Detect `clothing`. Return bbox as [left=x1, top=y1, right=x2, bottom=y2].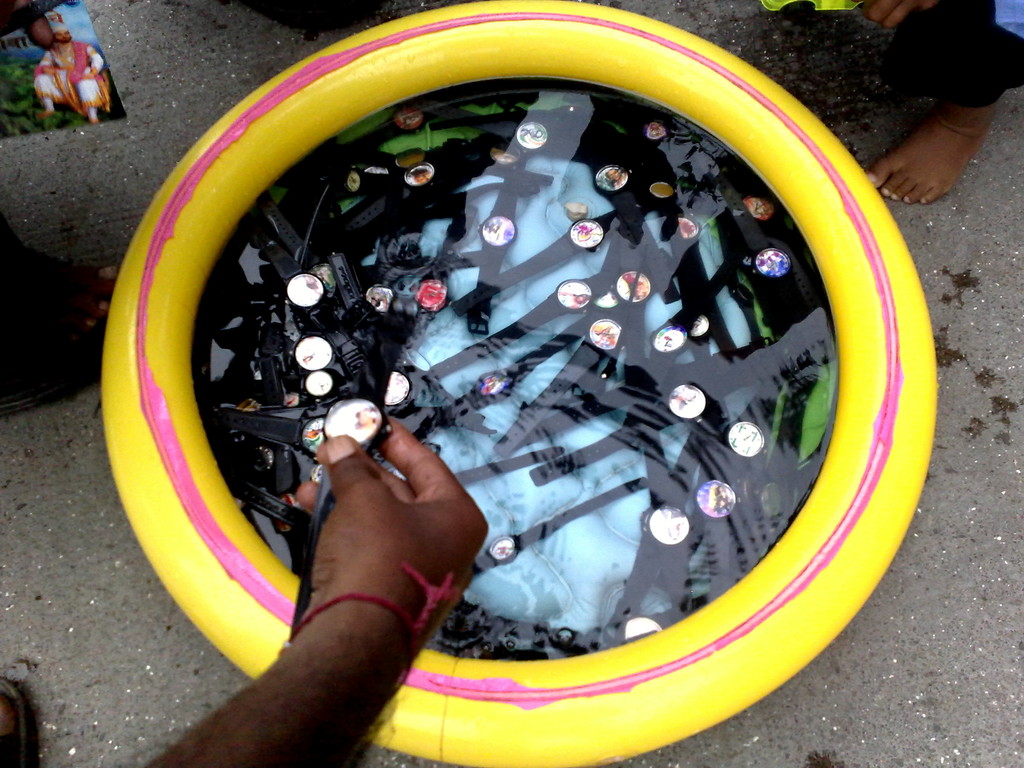
[left=937, top=0, right=1023, bottom=117].
